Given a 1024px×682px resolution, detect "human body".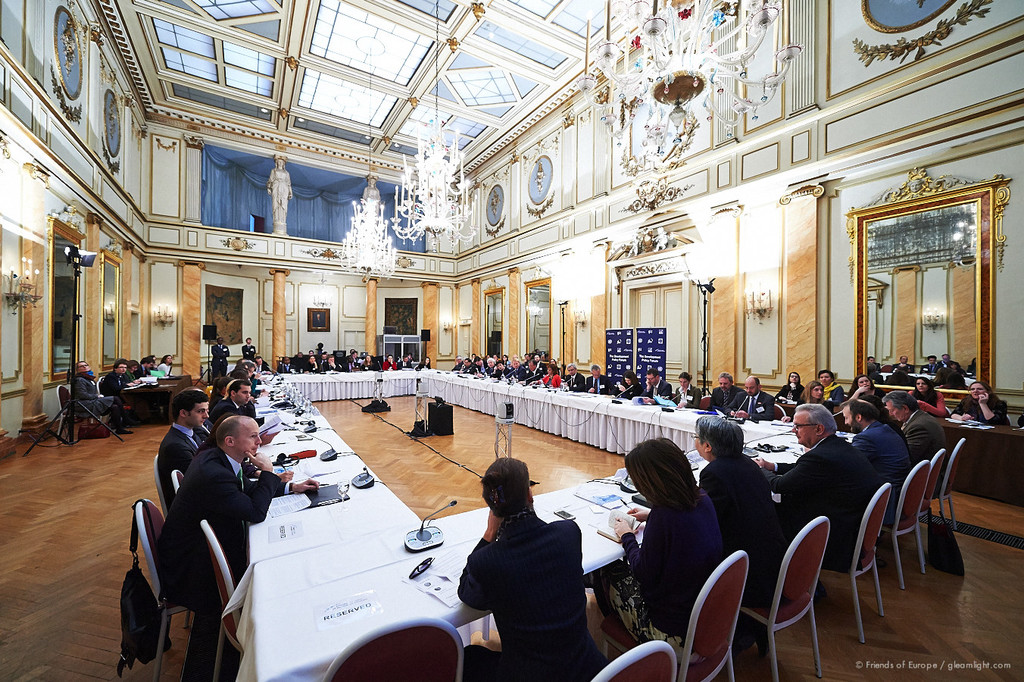
<bbox>106, 359, 132, 387</bbox>.
